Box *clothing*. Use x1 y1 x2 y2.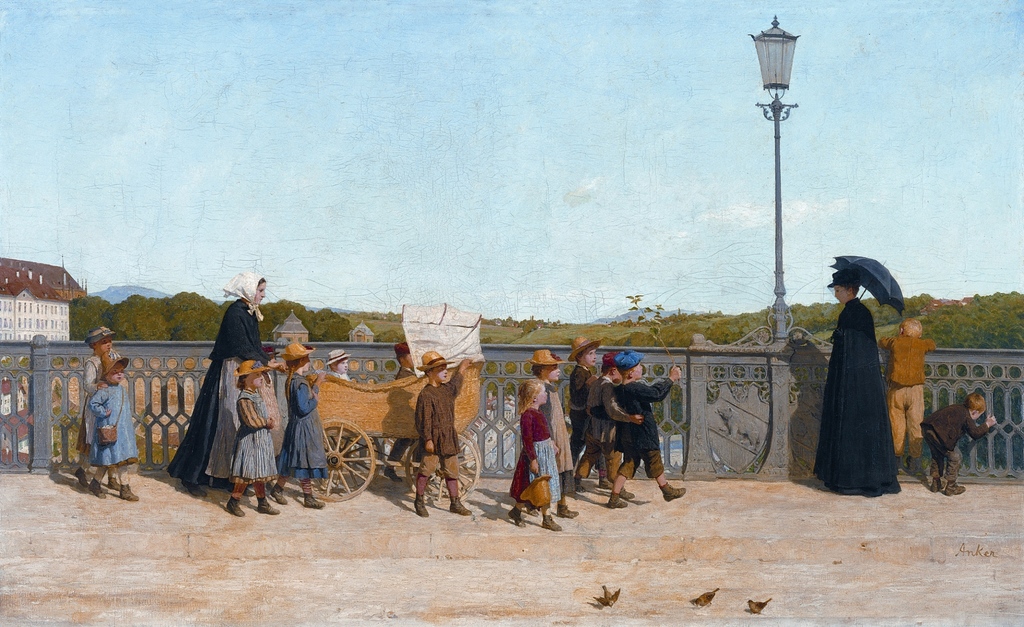
230 390 282 493.
